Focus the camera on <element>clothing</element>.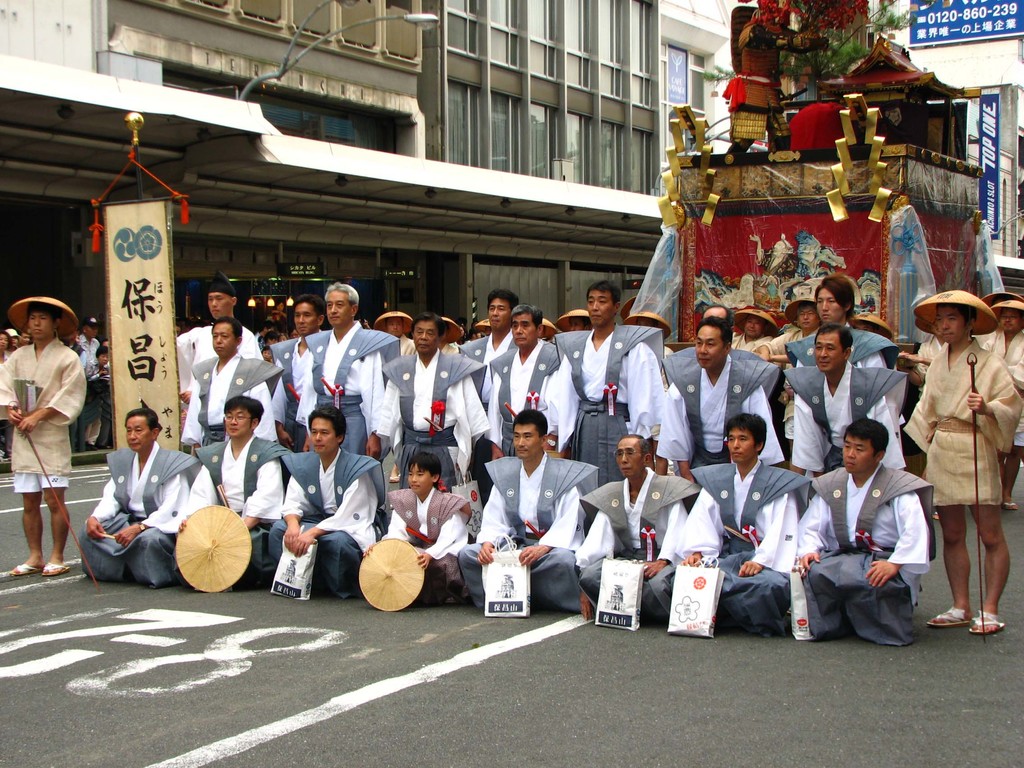
Focus region: (266, 329, 321, 452).
